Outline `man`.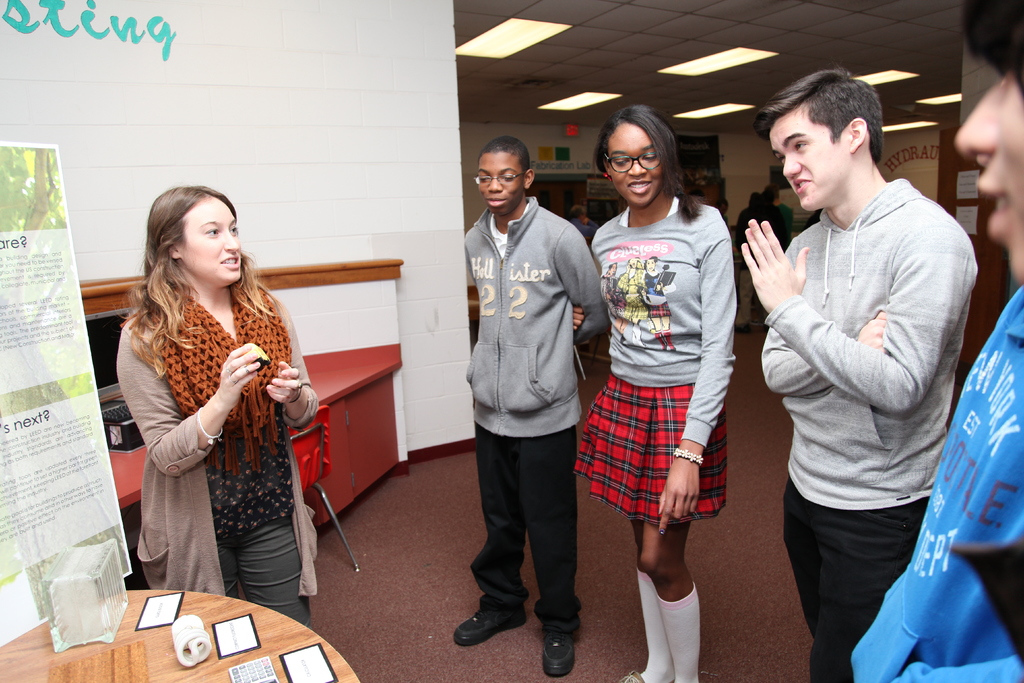
Outline: left=849, top=0, right=1023, bottom=682.
